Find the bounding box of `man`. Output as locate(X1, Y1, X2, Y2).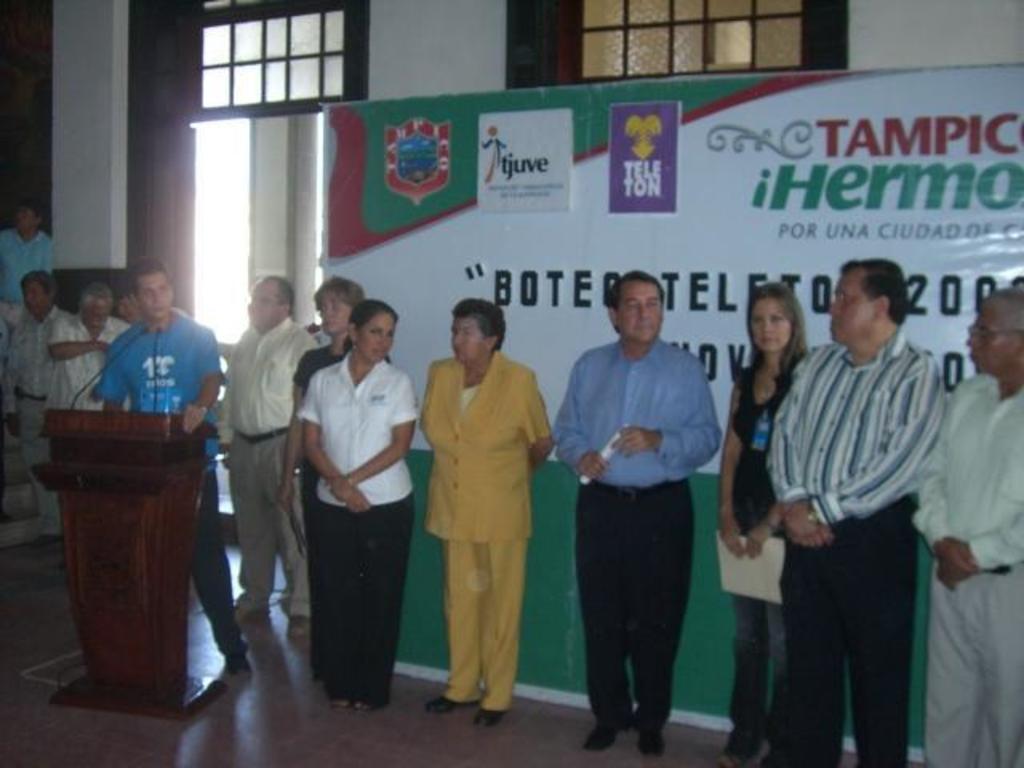
locate(0, 198, 59, 437).
